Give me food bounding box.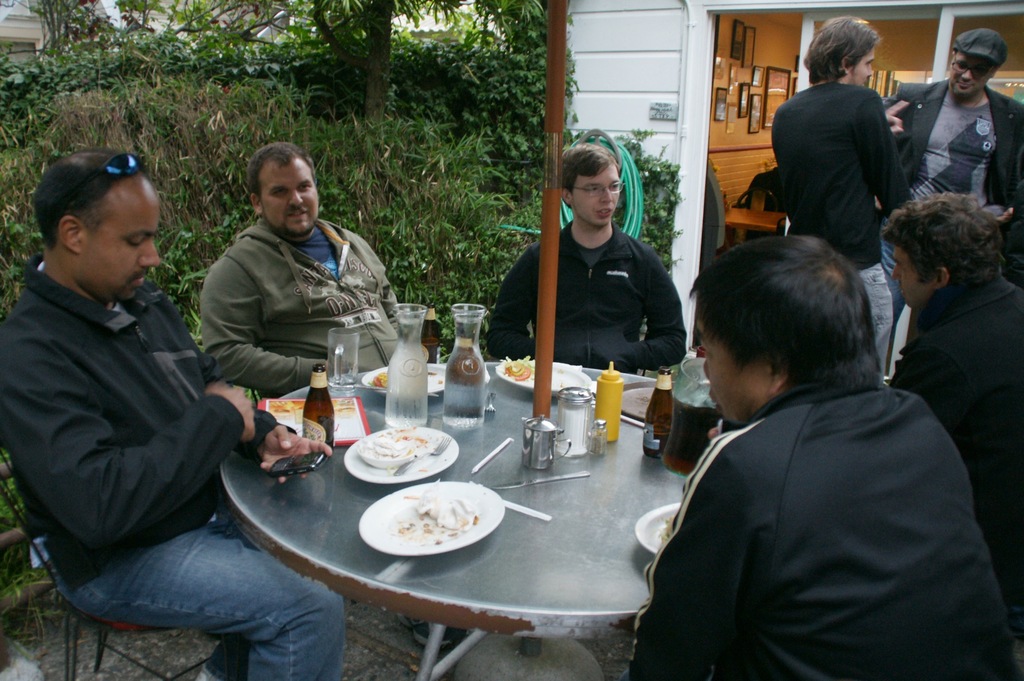
{"left": 358, "top": 426, "right": 446, "bottom": 460}.
